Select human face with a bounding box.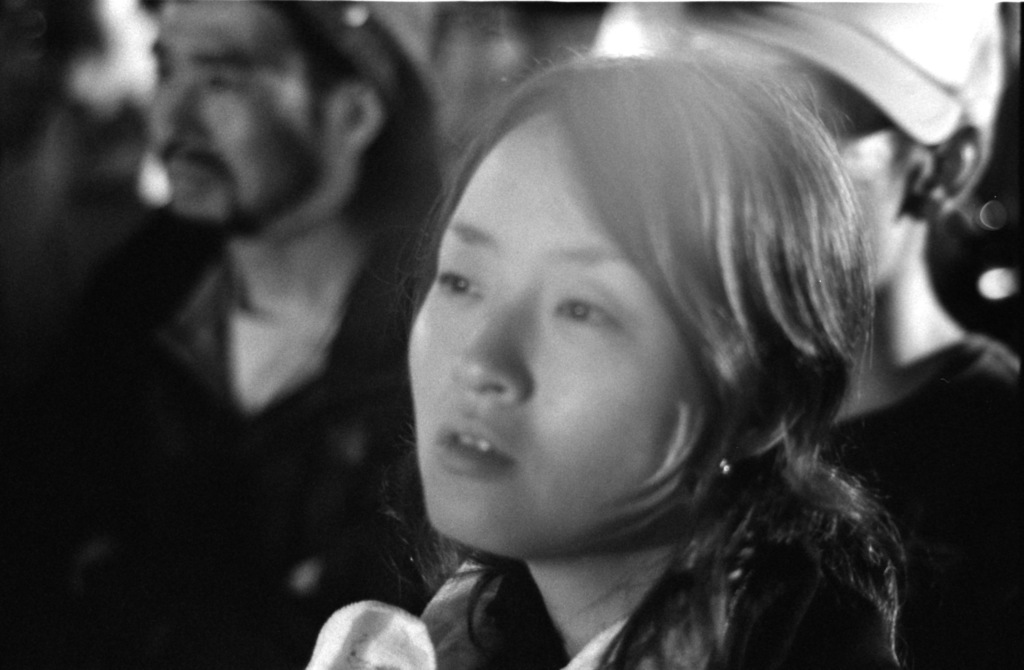
[147,0,335,234].
